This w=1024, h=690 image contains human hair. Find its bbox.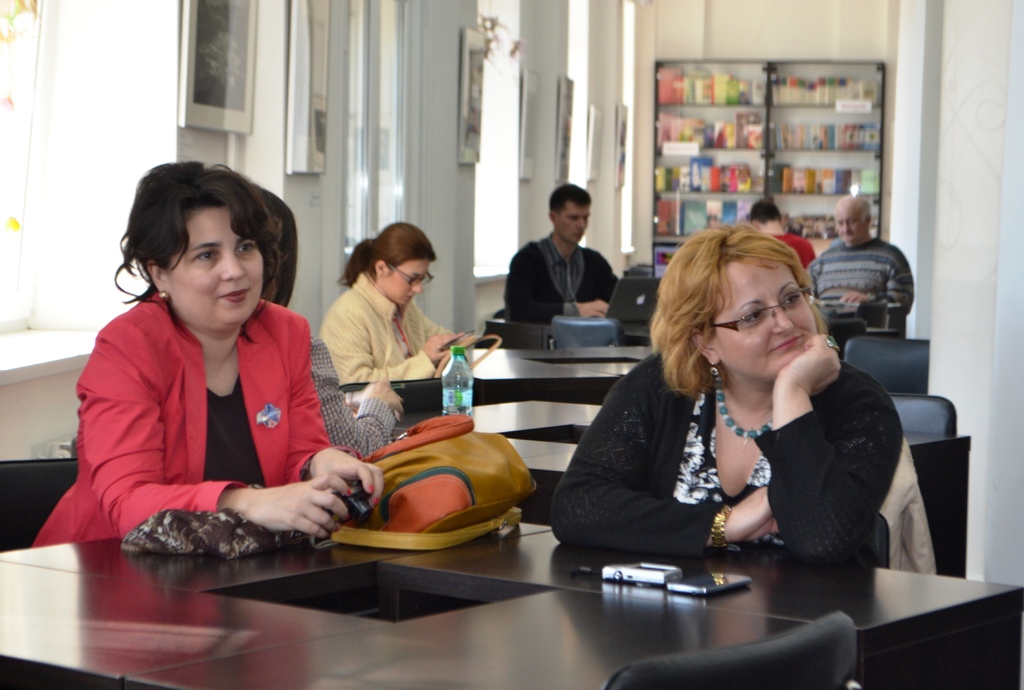
box(548, 177, 596, 213).
